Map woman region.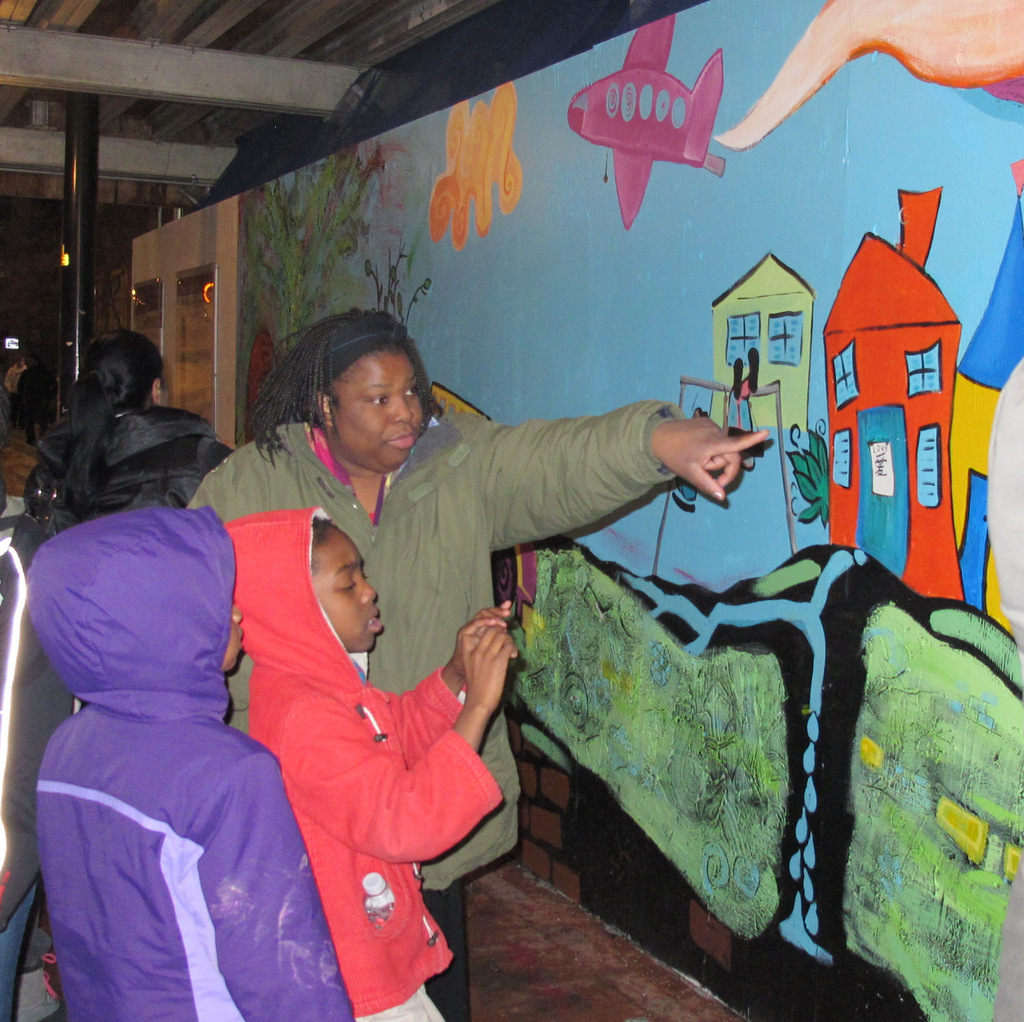
Mapped to [left=180, top=308, right=774, bottom=1021].
